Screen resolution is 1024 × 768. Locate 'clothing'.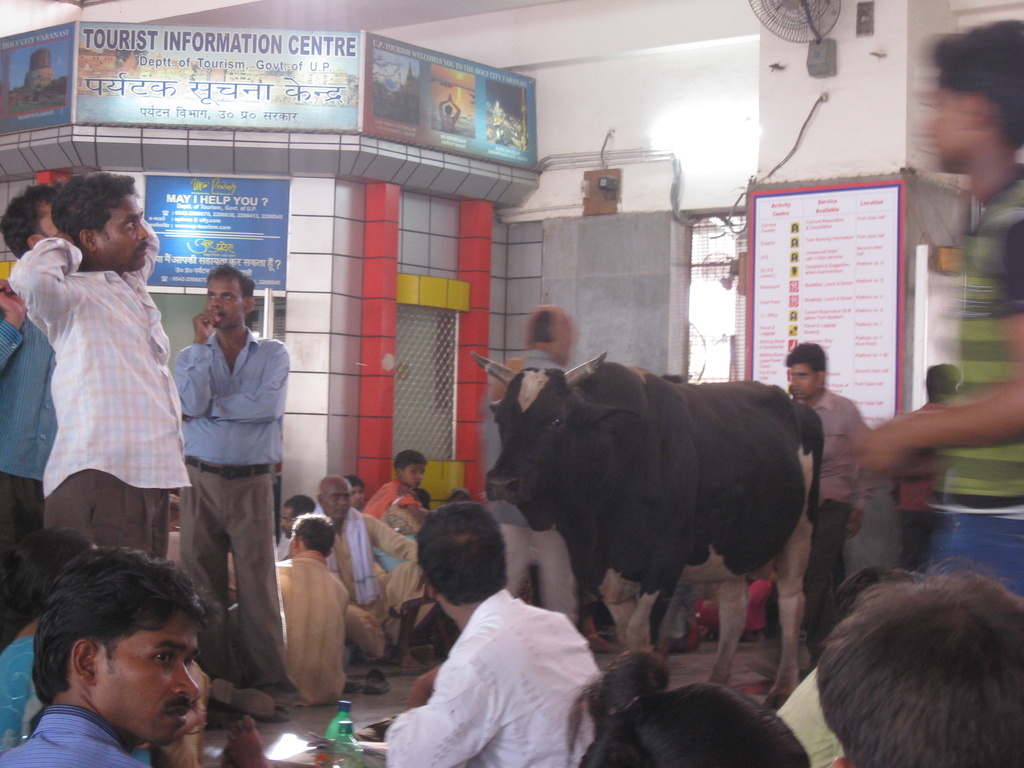
(328, 508, 424, 641).
